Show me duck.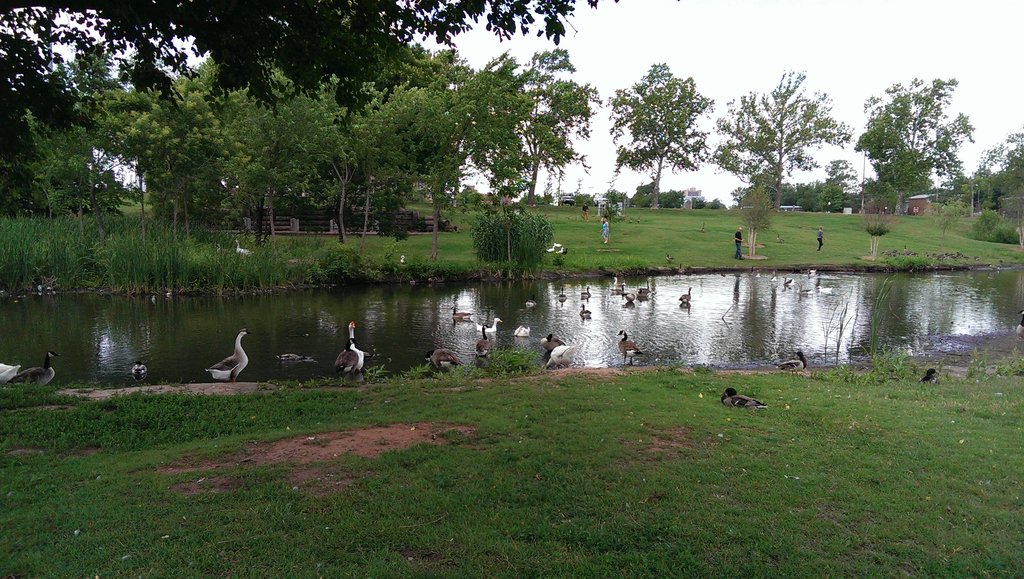
duck is here: [675,279,692,306].
